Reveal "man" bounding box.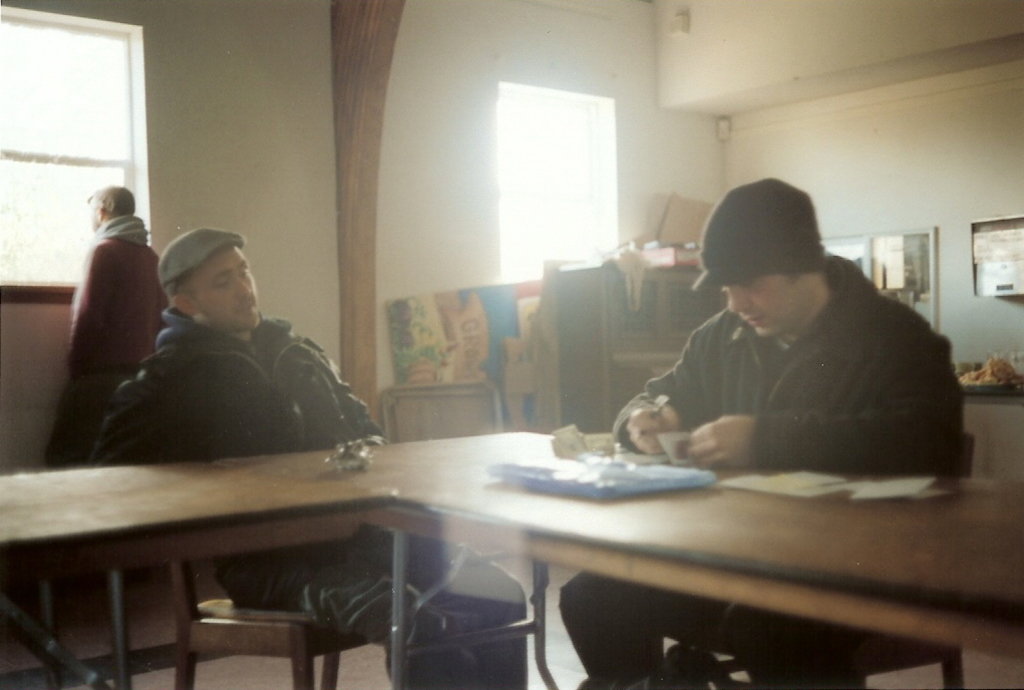
Revealed: (left=42, top=181, right=168, bottom=468).
